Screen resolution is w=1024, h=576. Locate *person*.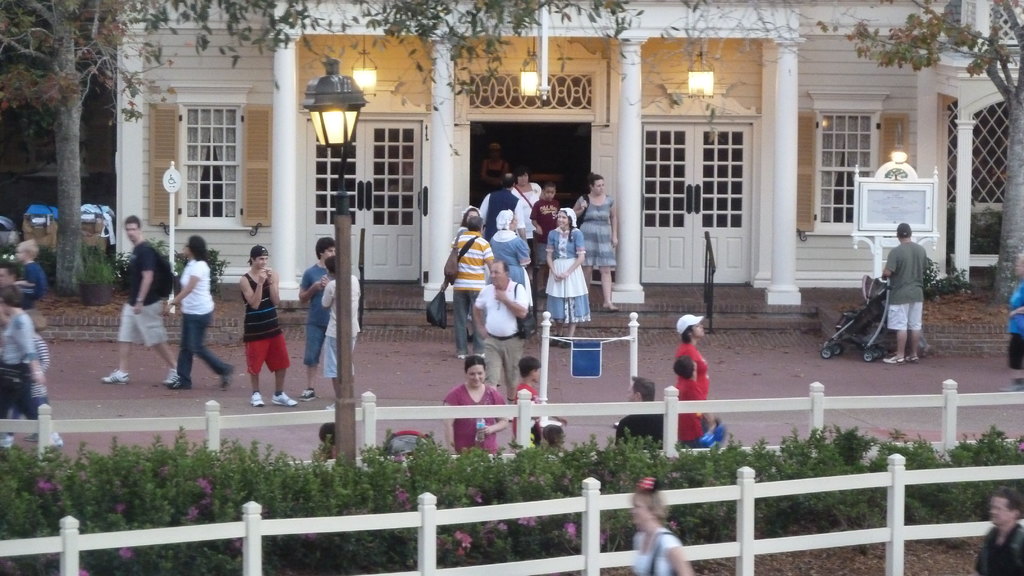
locate(168, 234, 232, 393).
